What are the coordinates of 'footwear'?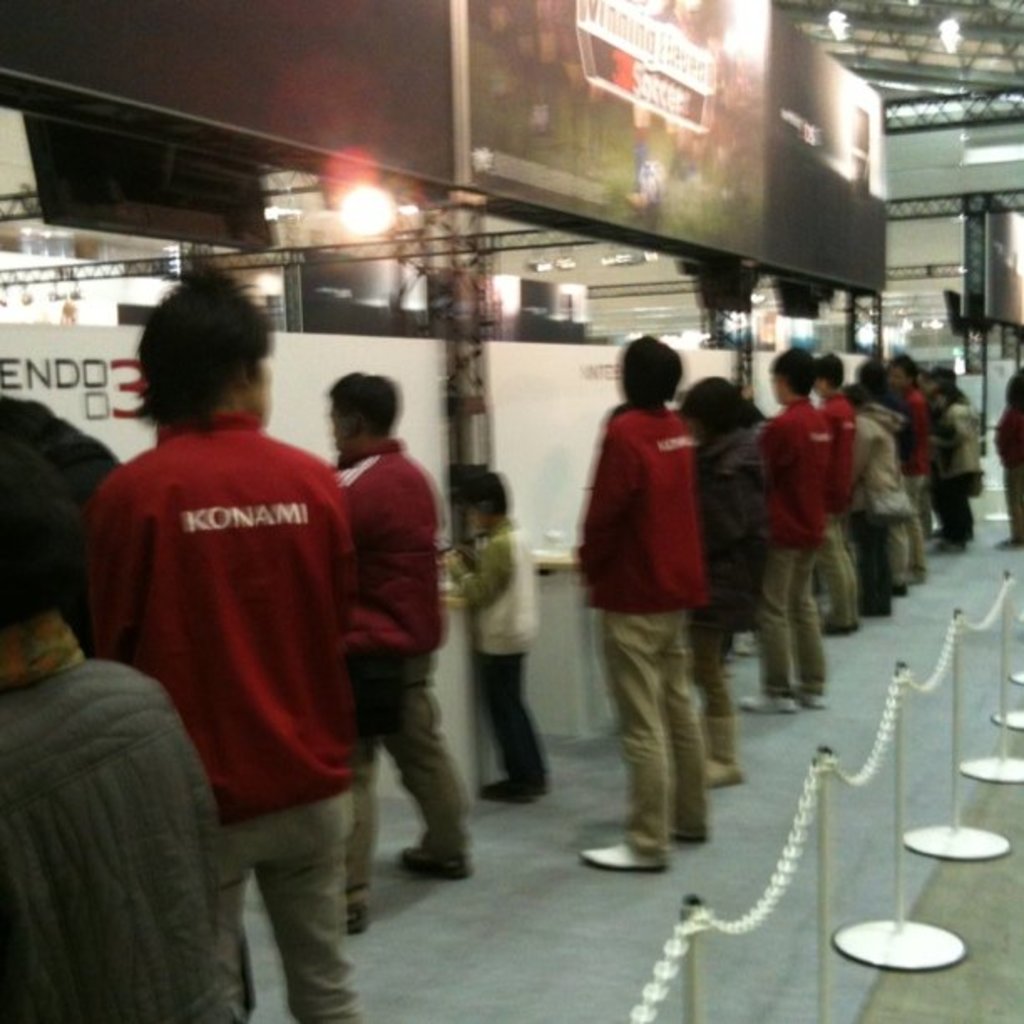
region(477, 771, 539, 796).
